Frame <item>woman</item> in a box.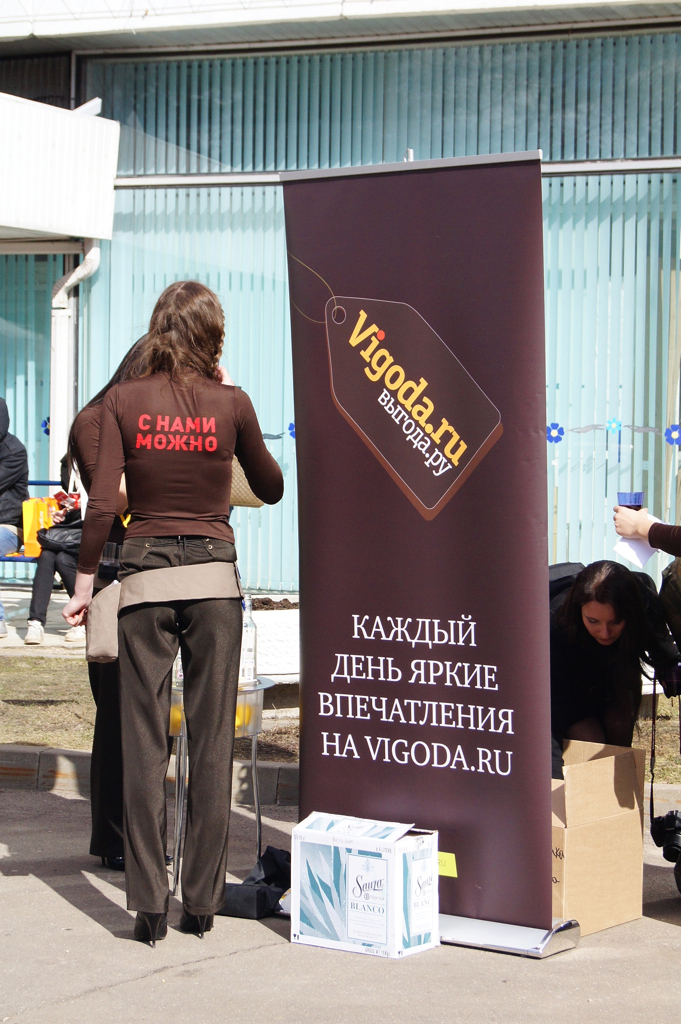
bbox=[544, 554, 680, 770].
